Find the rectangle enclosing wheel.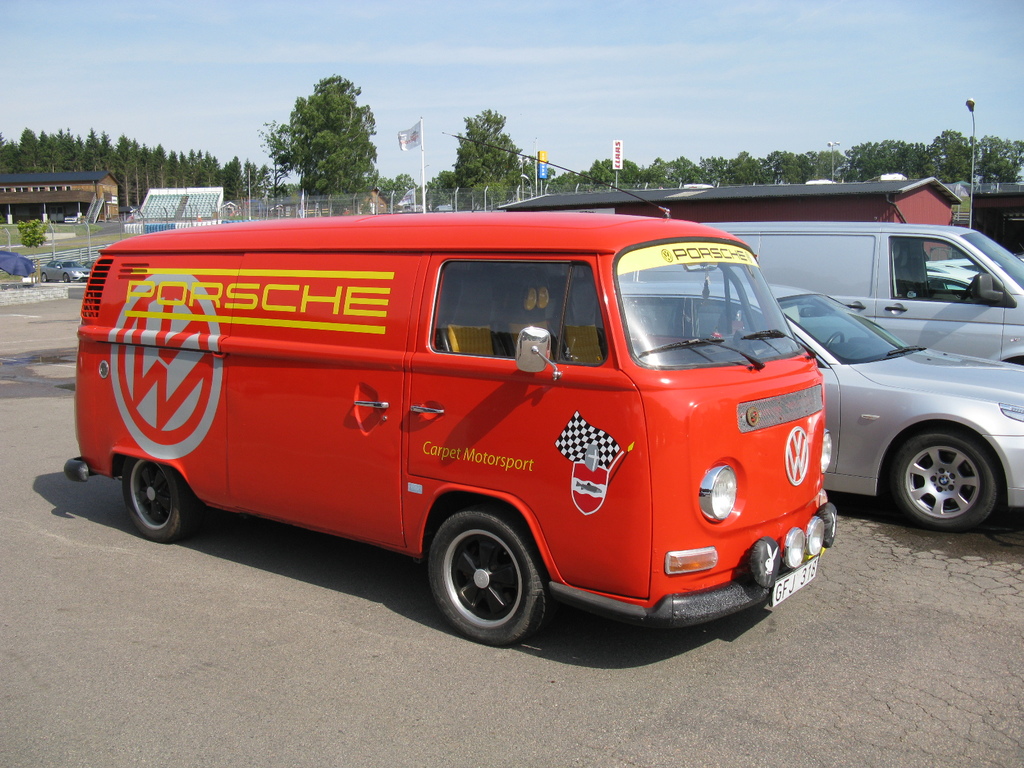
left=62, top=273, right=70, bottom=284.
